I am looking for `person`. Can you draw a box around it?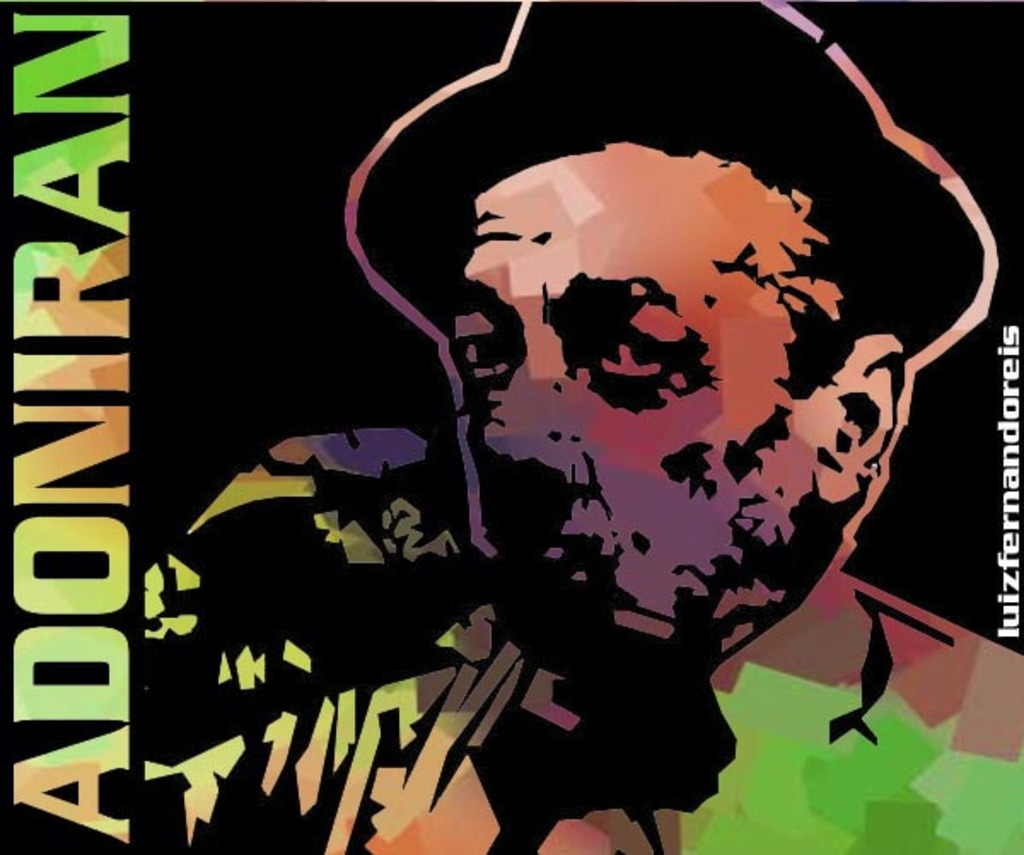
Sure, the bounding box is box(0, 0, 1022, 853).
